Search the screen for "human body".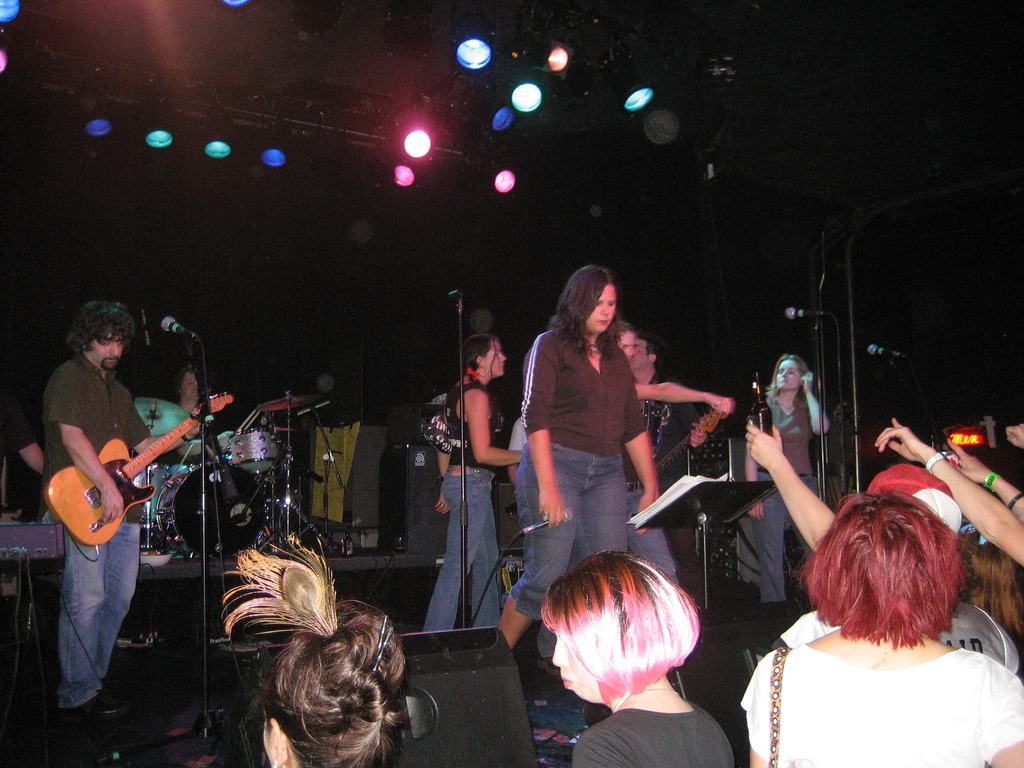
Found at [743,369,829,612].
